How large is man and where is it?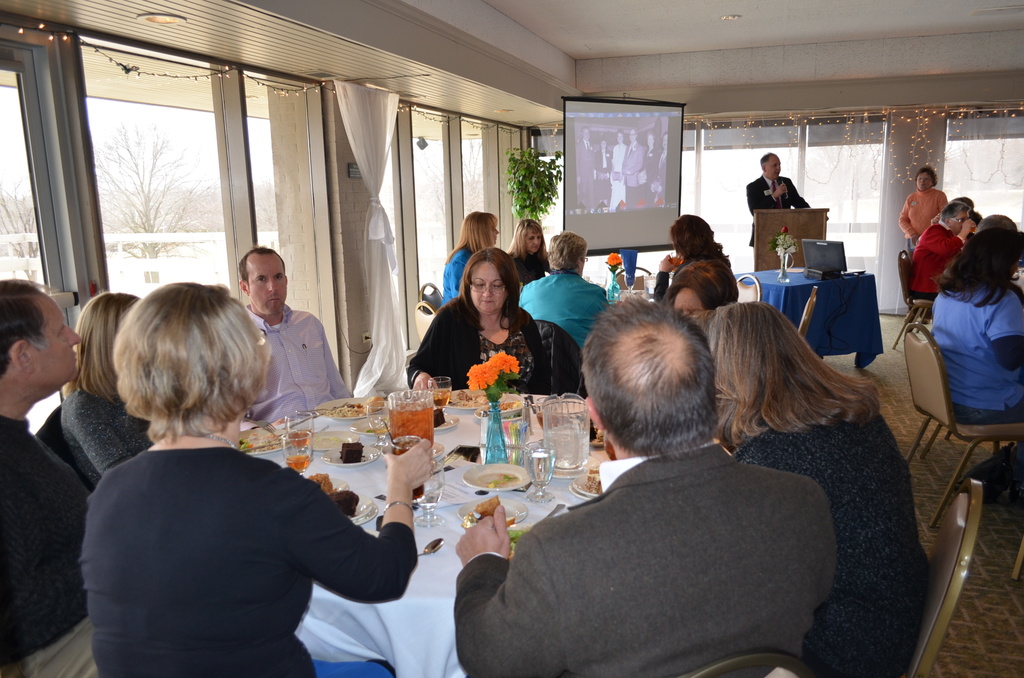
Bounding box: Rect(237, 245, 353, 433).
